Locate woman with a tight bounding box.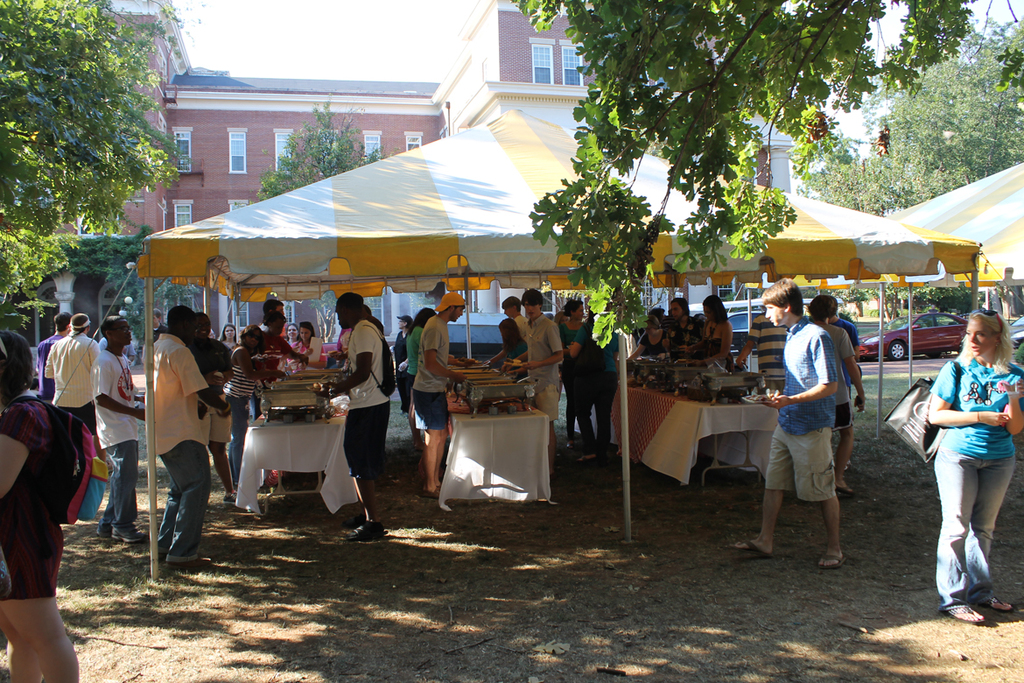
Rect(206, 328, 216, 340).
